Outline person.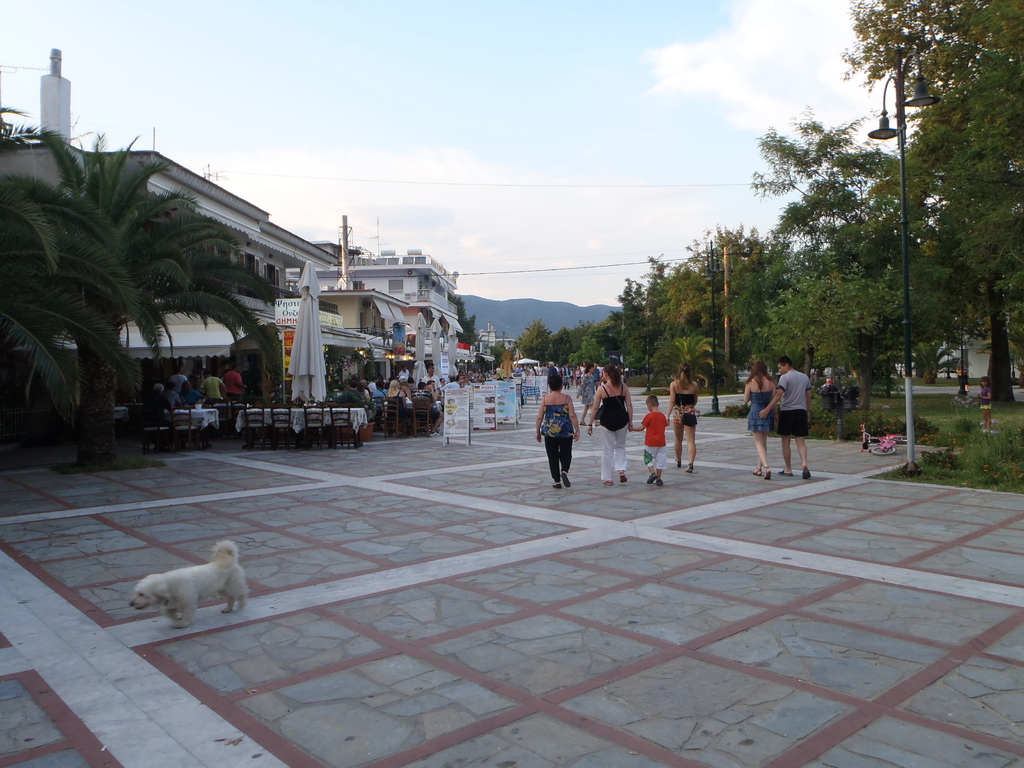
Outline: rect(636, 394, 671, 495).
